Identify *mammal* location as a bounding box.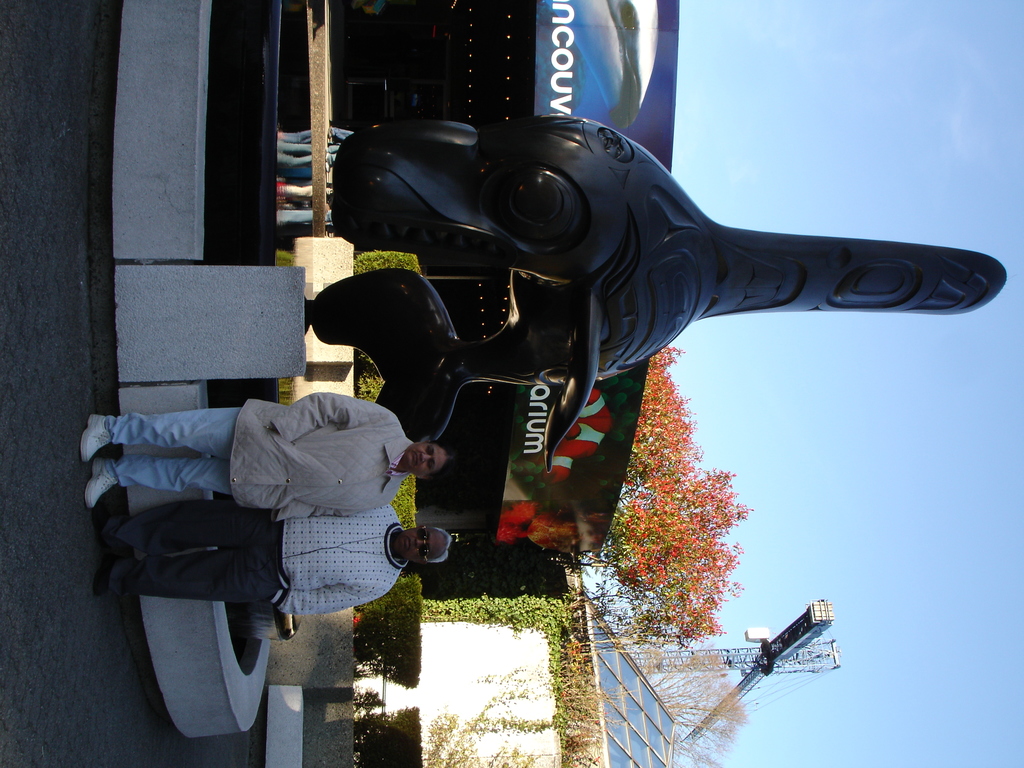
<box>79,388,452,509</box>.
